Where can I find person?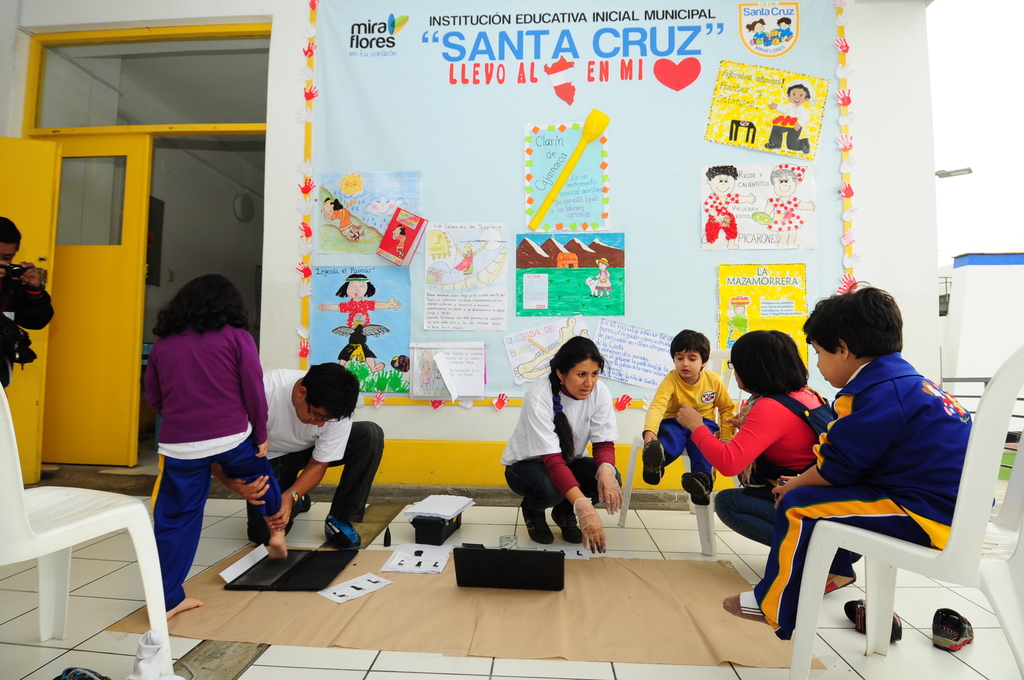
You can find it at box(0, 214, 54, 390).
